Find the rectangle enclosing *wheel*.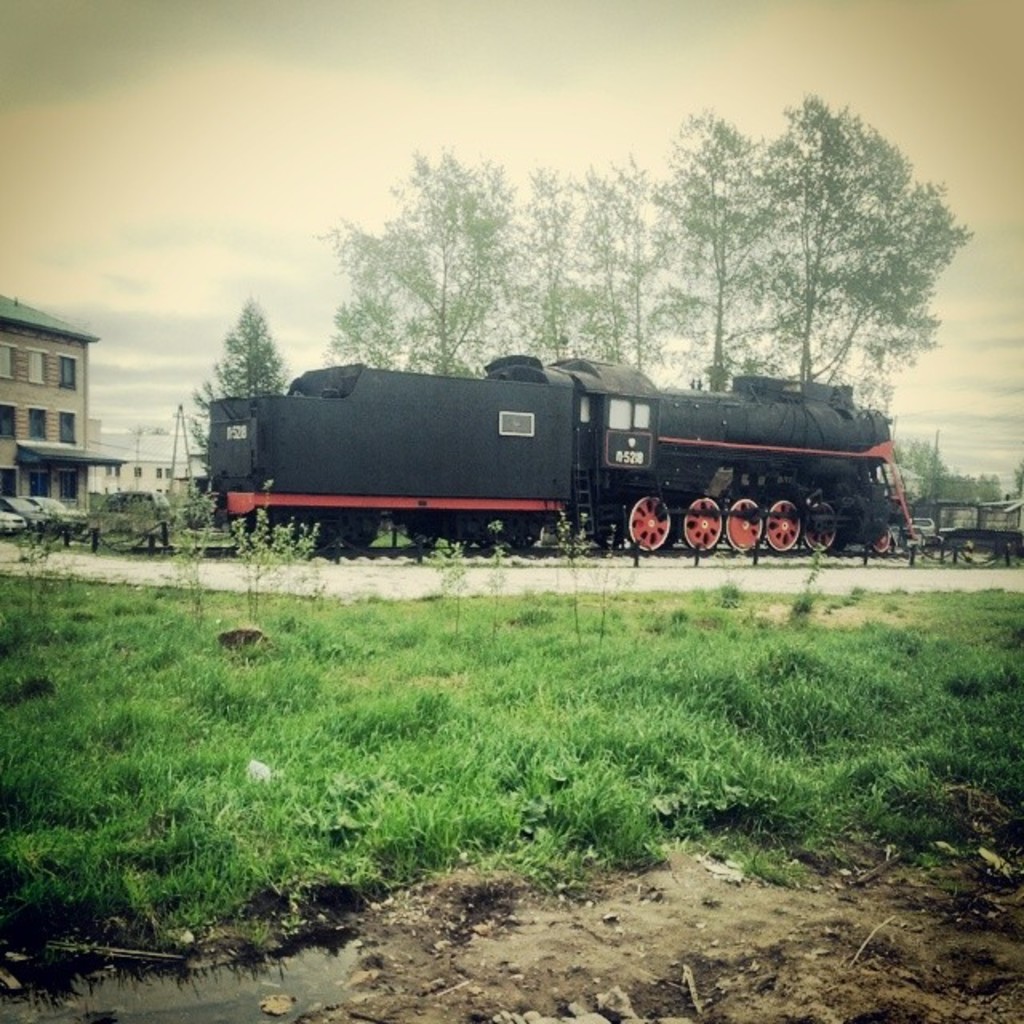
box(798, 496, 834, 547).
